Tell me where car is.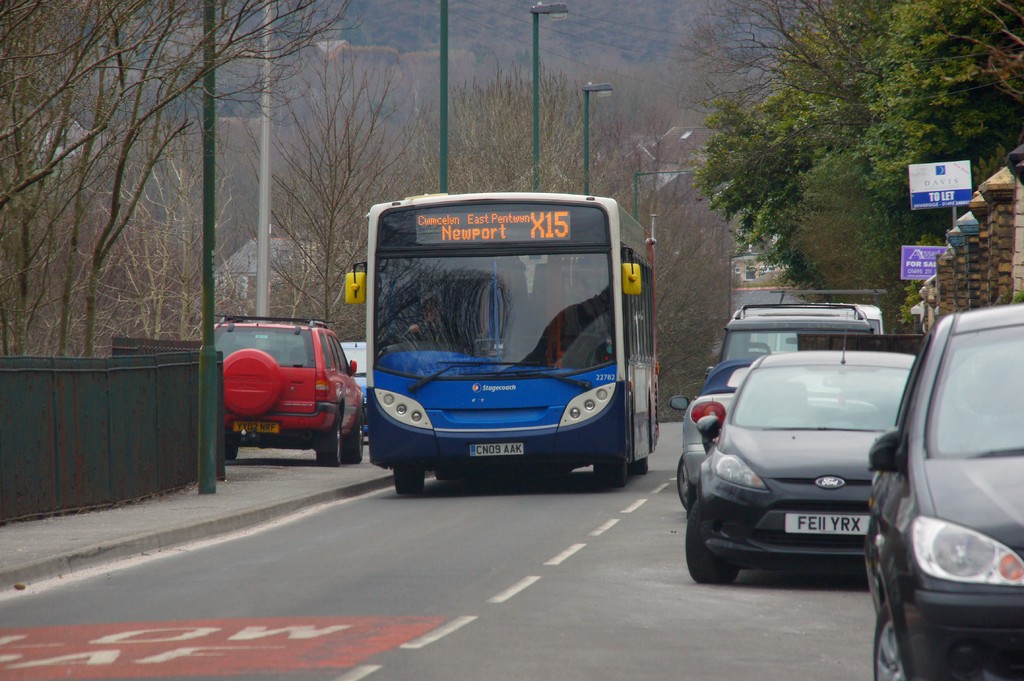
car is at rect(200, 319, 365, 467).
